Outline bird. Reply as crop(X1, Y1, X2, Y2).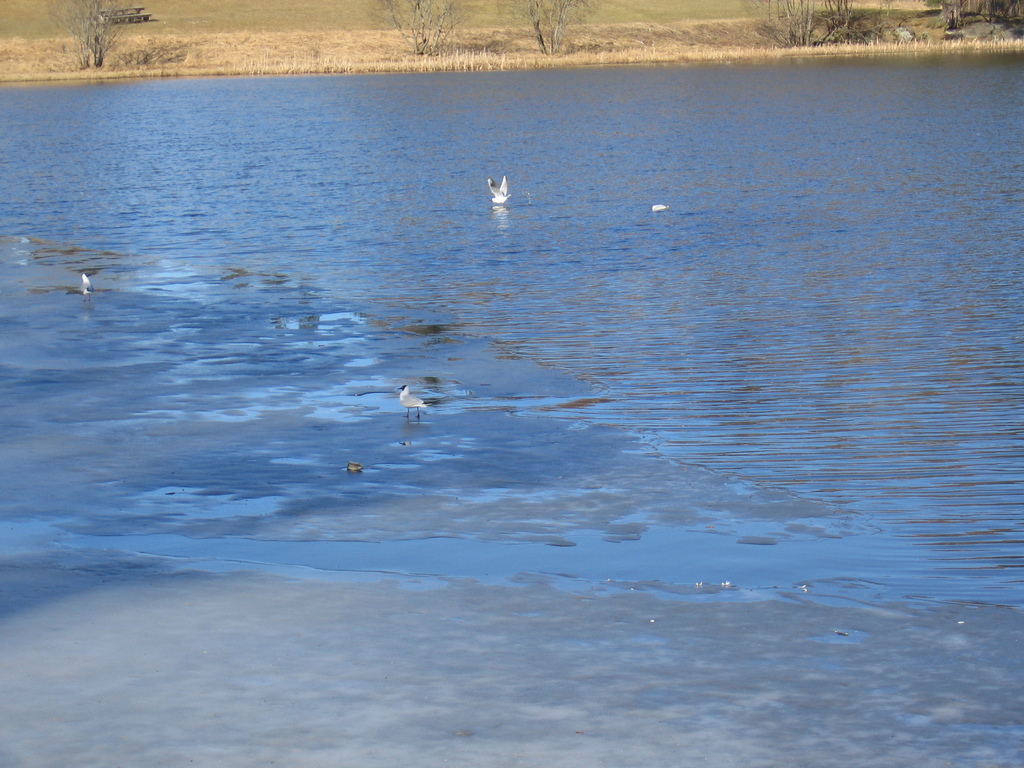
crop(396, 384, 426, 421).
